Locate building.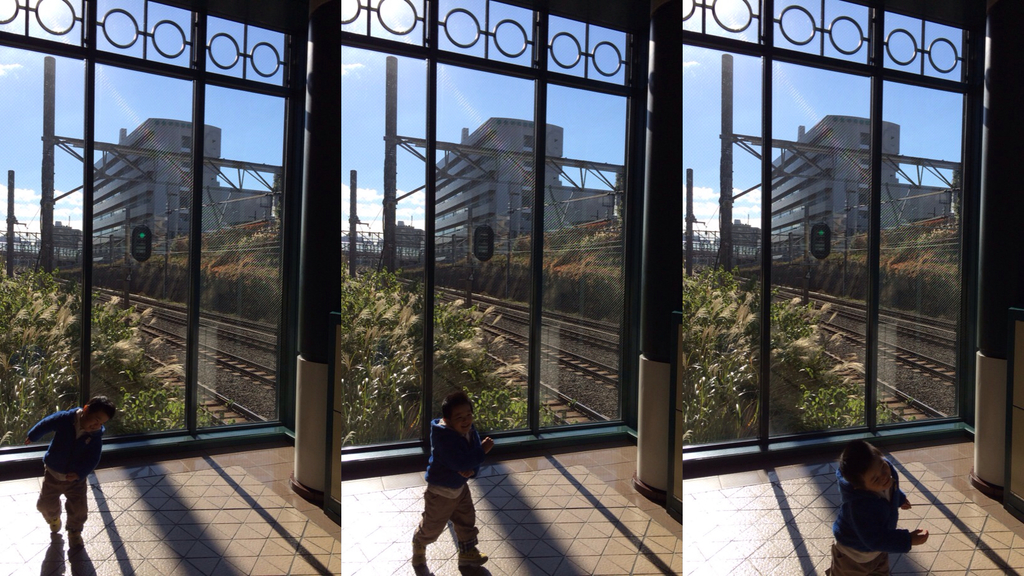
Bounding box: <bbox>88, 115, 282, 242</bbox>.
